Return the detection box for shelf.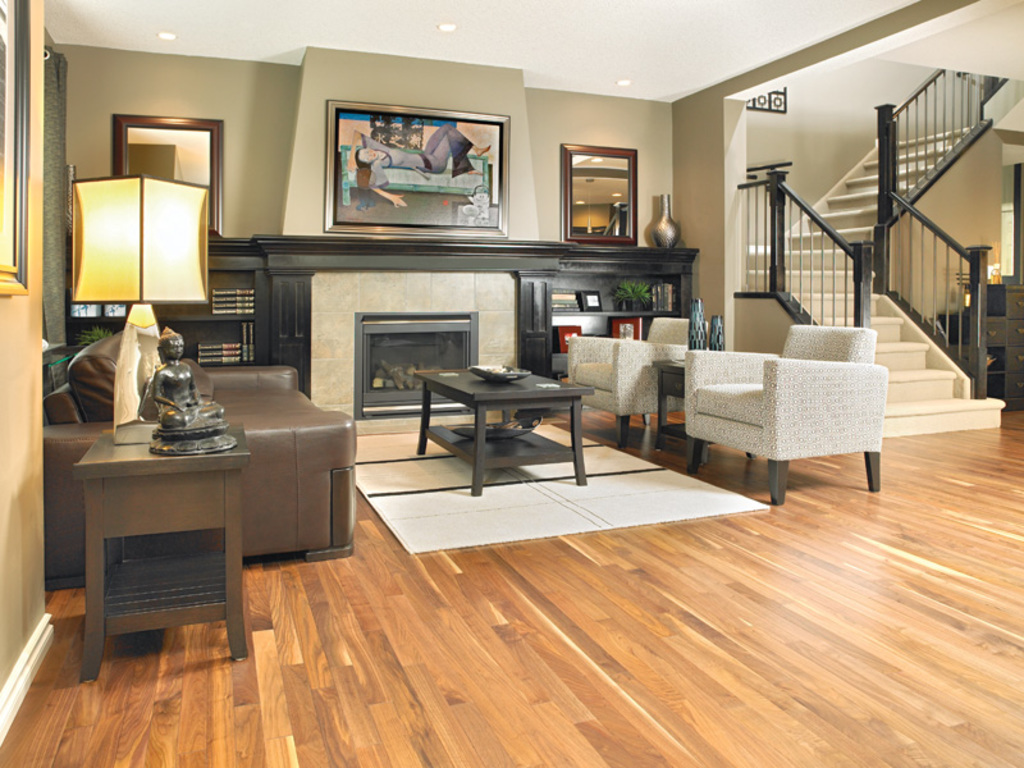
<box>544,307,673,357</box>.
